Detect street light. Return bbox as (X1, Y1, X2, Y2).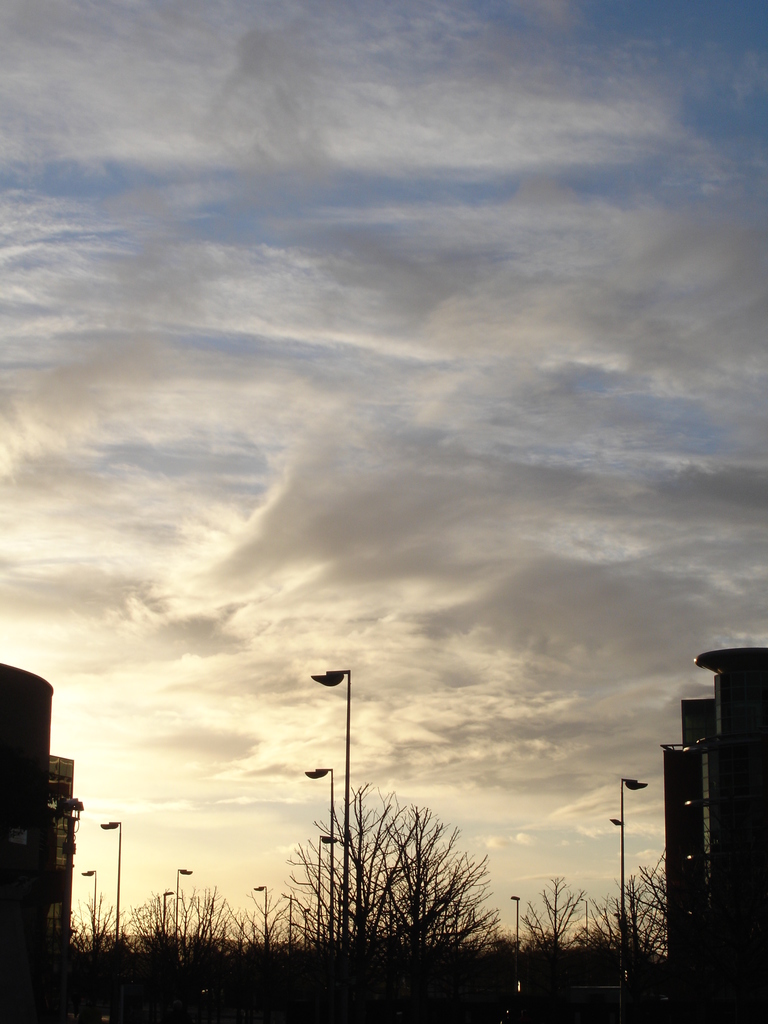
(508, 893, 527, 949).
